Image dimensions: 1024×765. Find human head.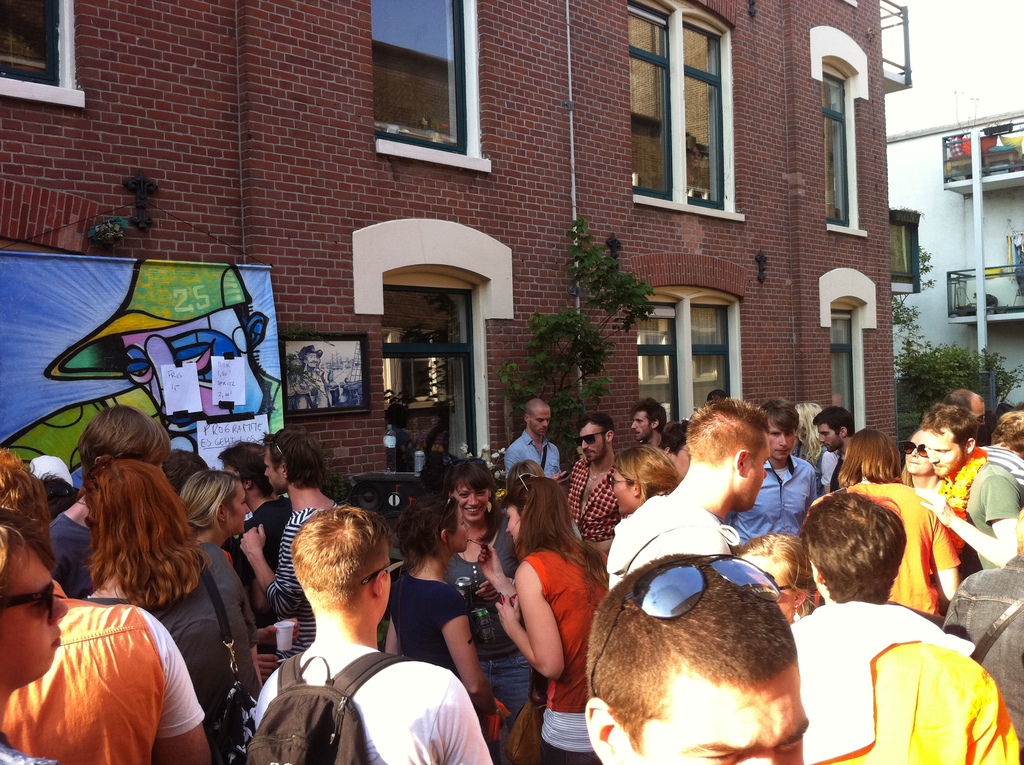
bbox=(795, 402, 821, 444).
